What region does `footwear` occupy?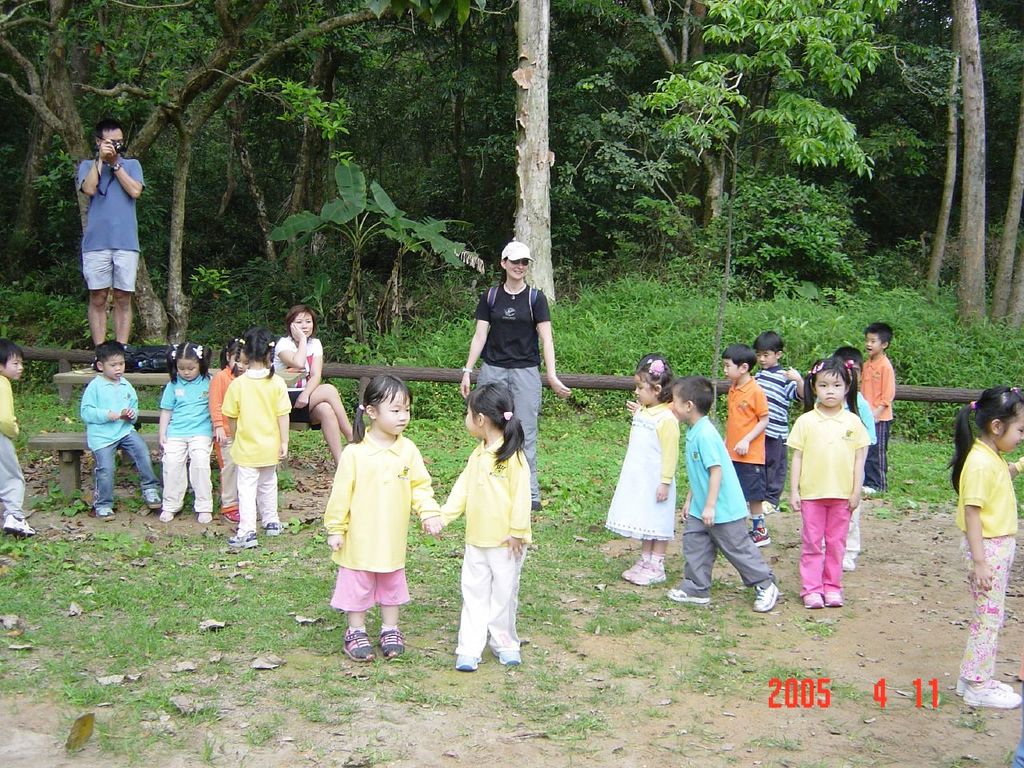
2:514:38:542.
